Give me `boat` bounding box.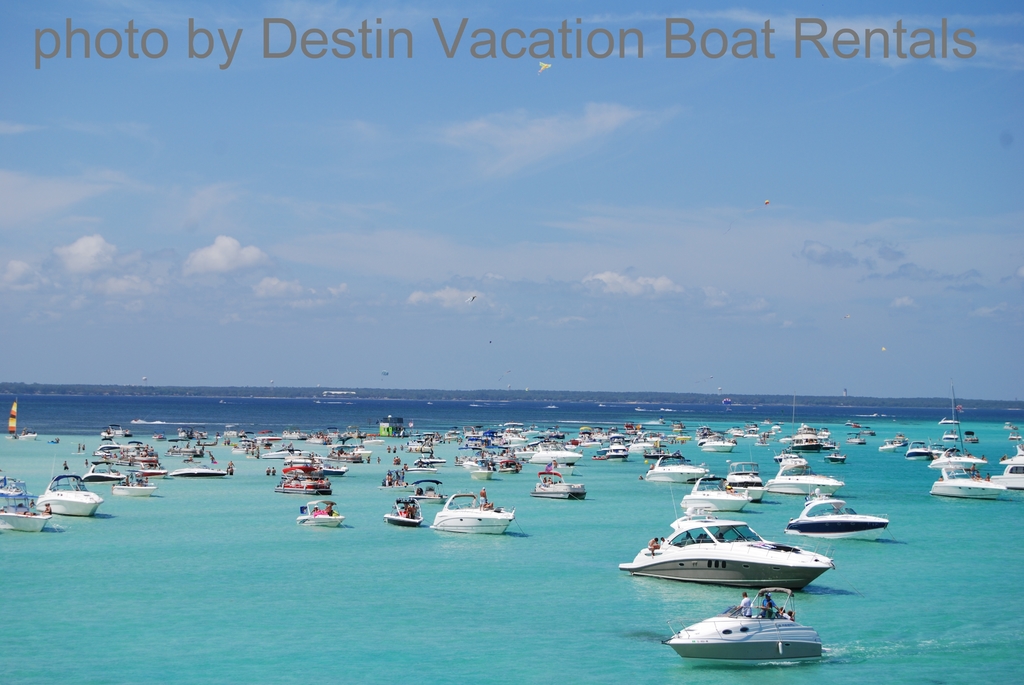
bbox(727, 458, 770, 500).
